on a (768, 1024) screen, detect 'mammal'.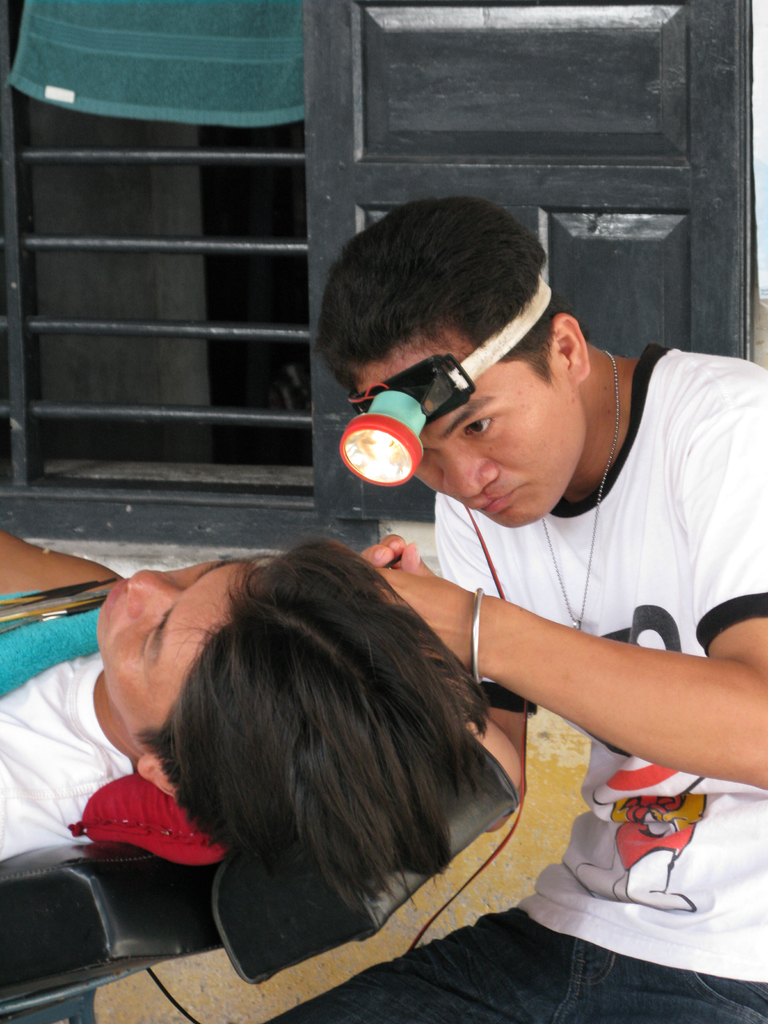
(left=303, top=186, right=767, bottom=1023).
